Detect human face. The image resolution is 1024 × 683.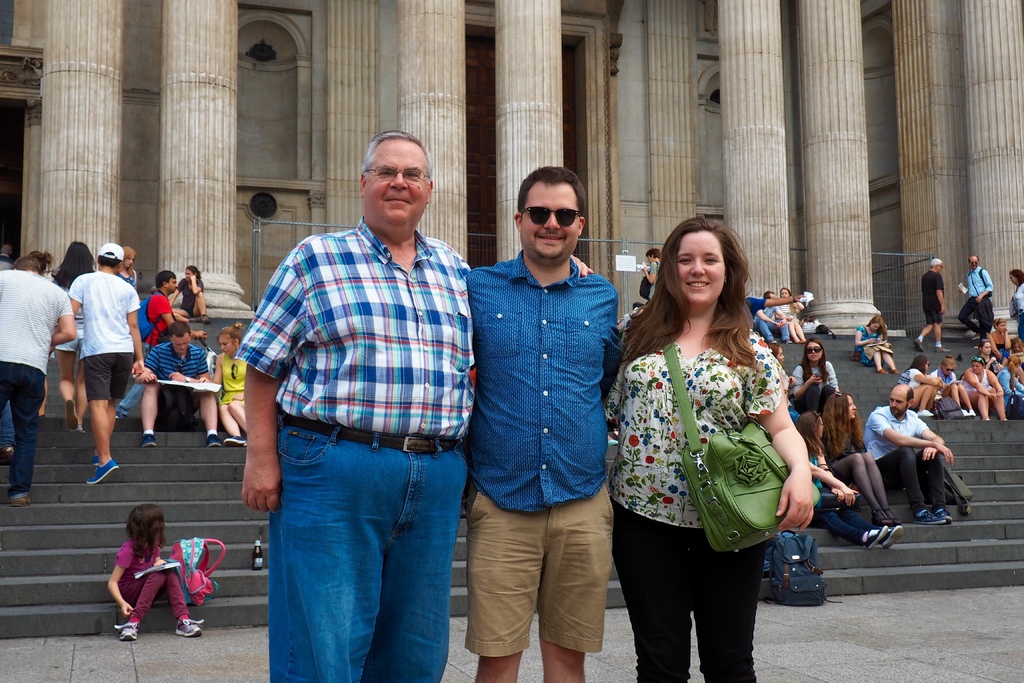
<box>847,392,857,418</box>.
